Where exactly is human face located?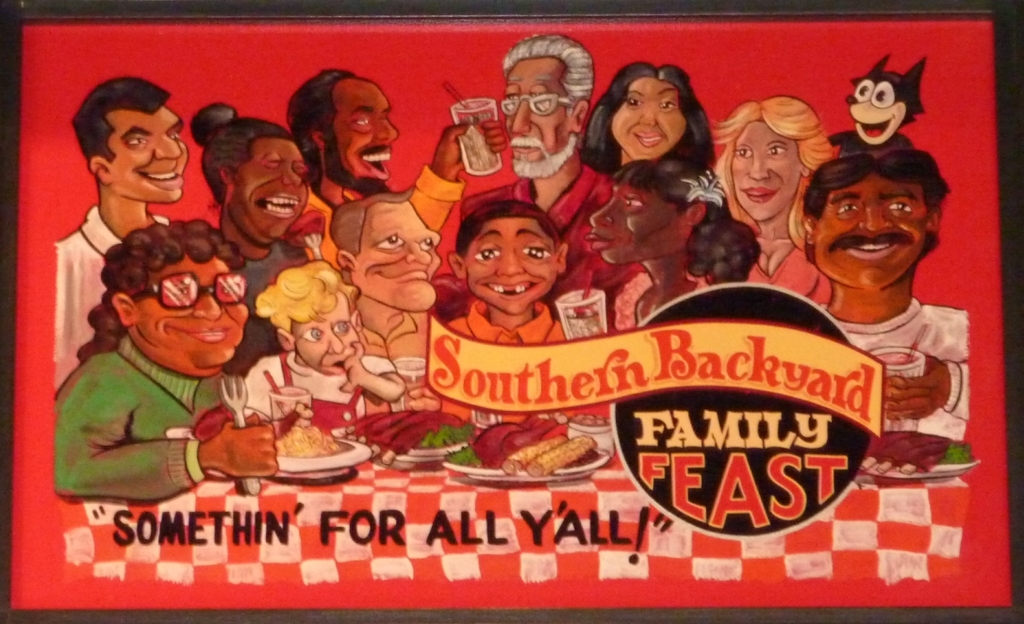
Its bounding box is [x1=135, y1=250, x2=248, y2=369].
